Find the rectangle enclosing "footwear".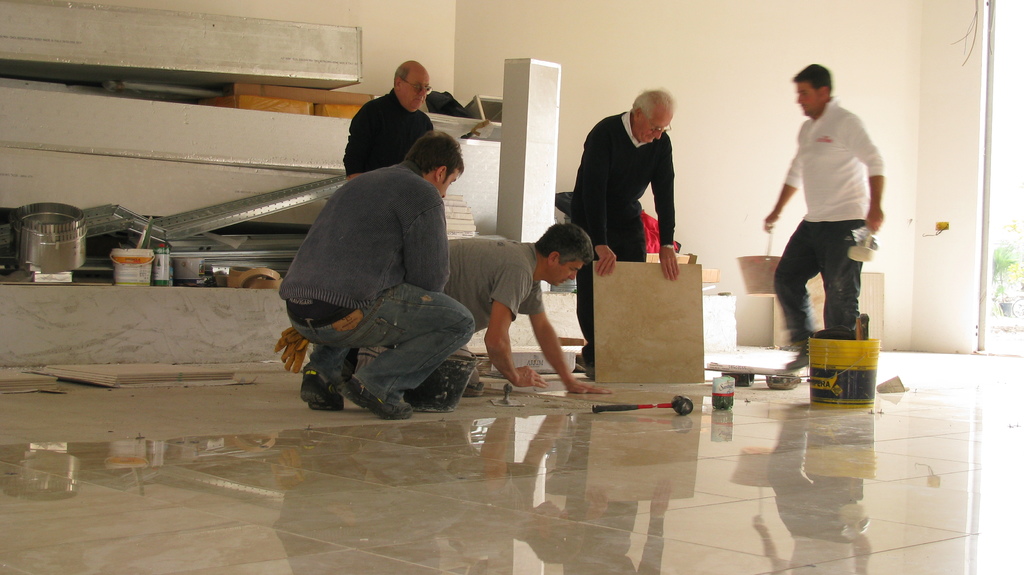
{"left": 783, "top": 334, "right": 812, "bottom": 373}.
